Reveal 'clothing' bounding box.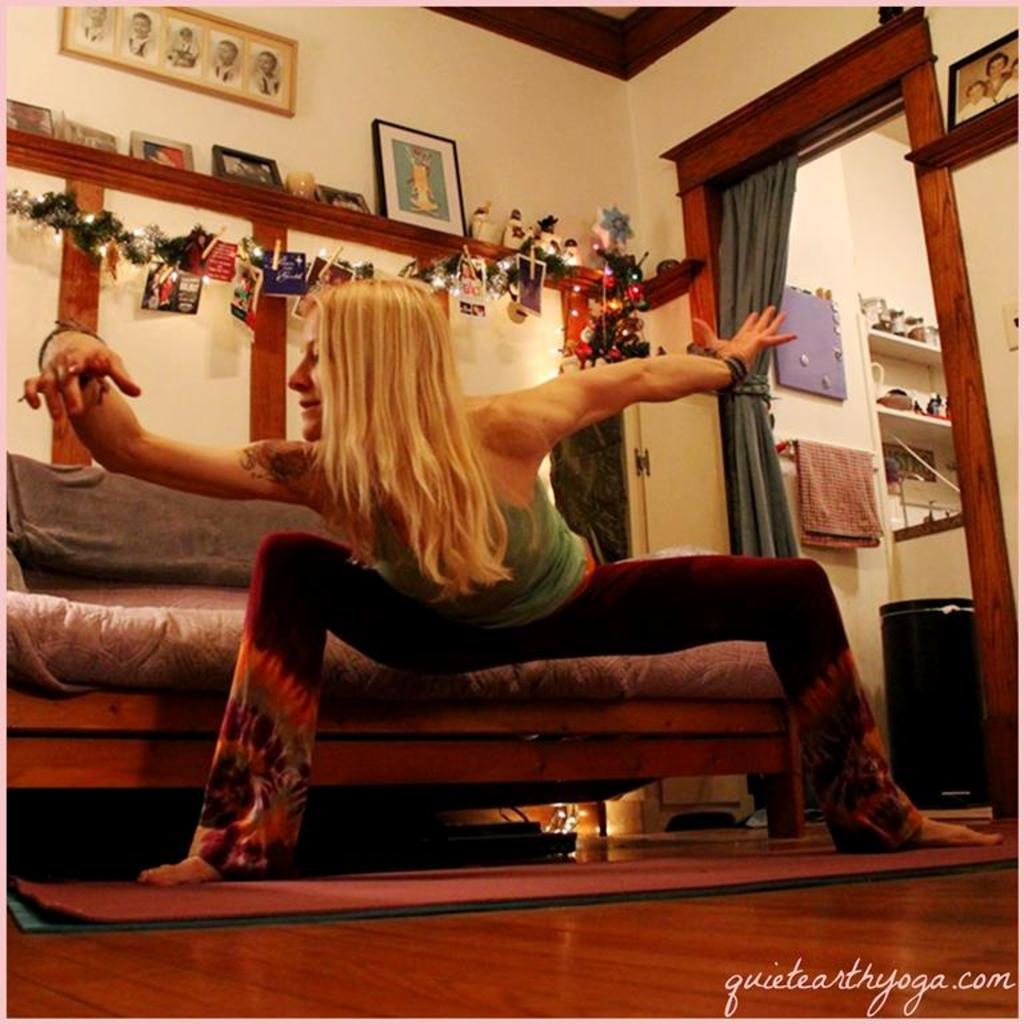
Revealed: locate(253, 51, 283, 101).
